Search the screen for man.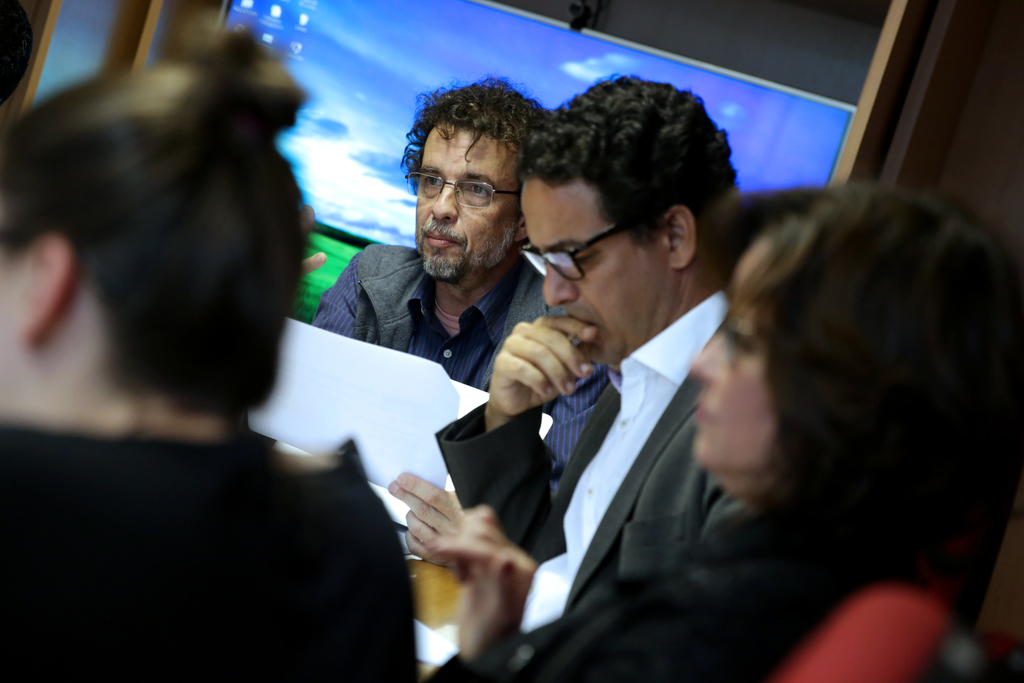
Found at Rect(309, 63, 564, 395).
